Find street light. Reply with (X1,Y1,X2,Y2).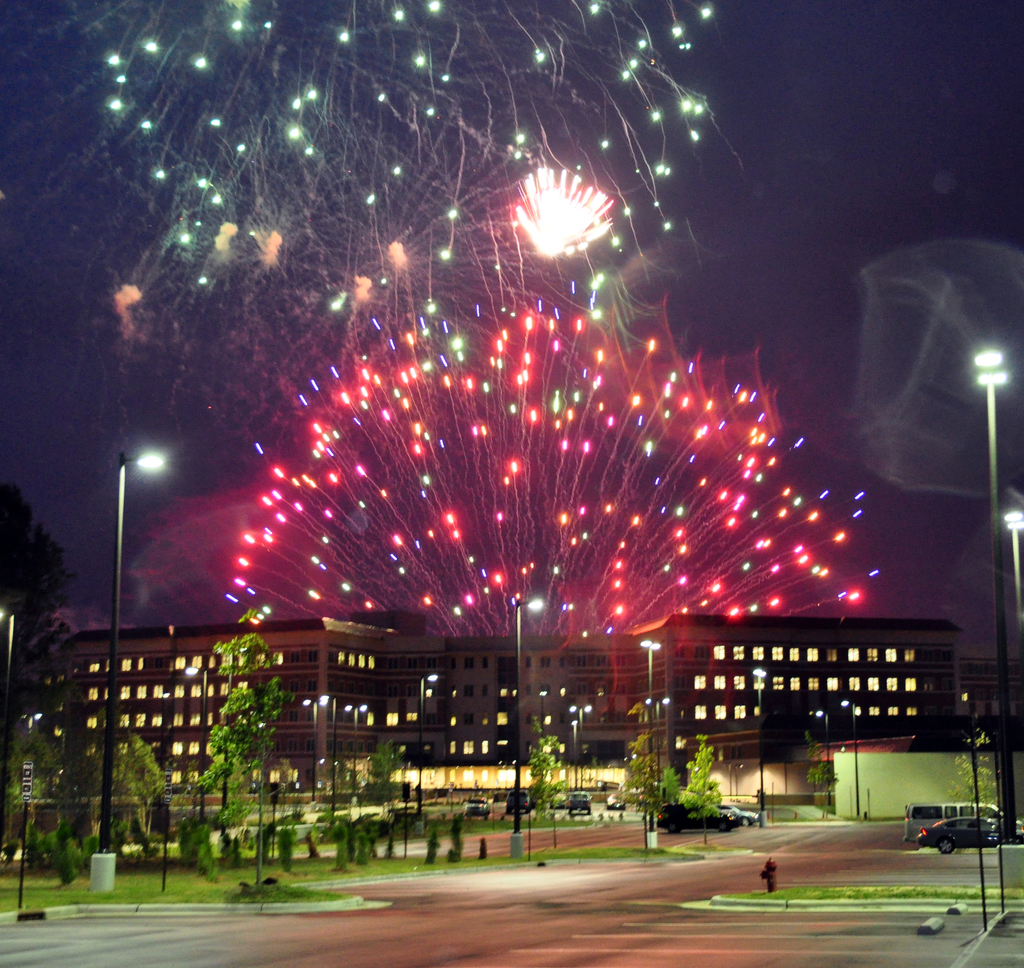
(840,690,864,819).
